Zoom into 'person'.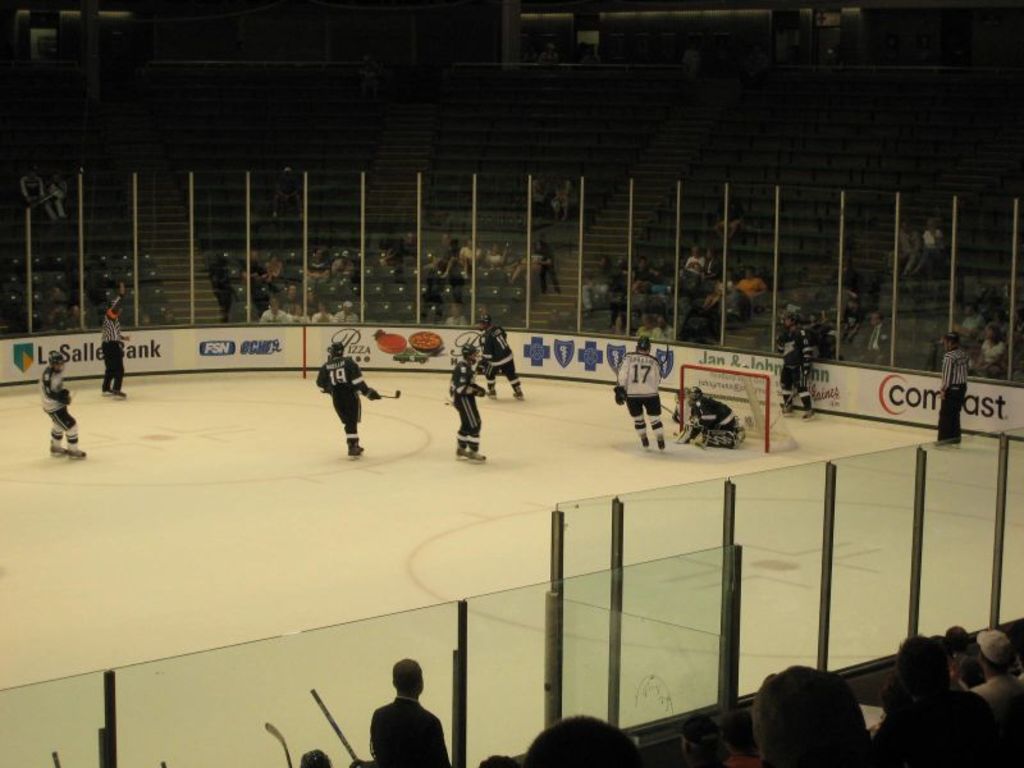
Zoom target: Rect(238, 251, 282, 292).
